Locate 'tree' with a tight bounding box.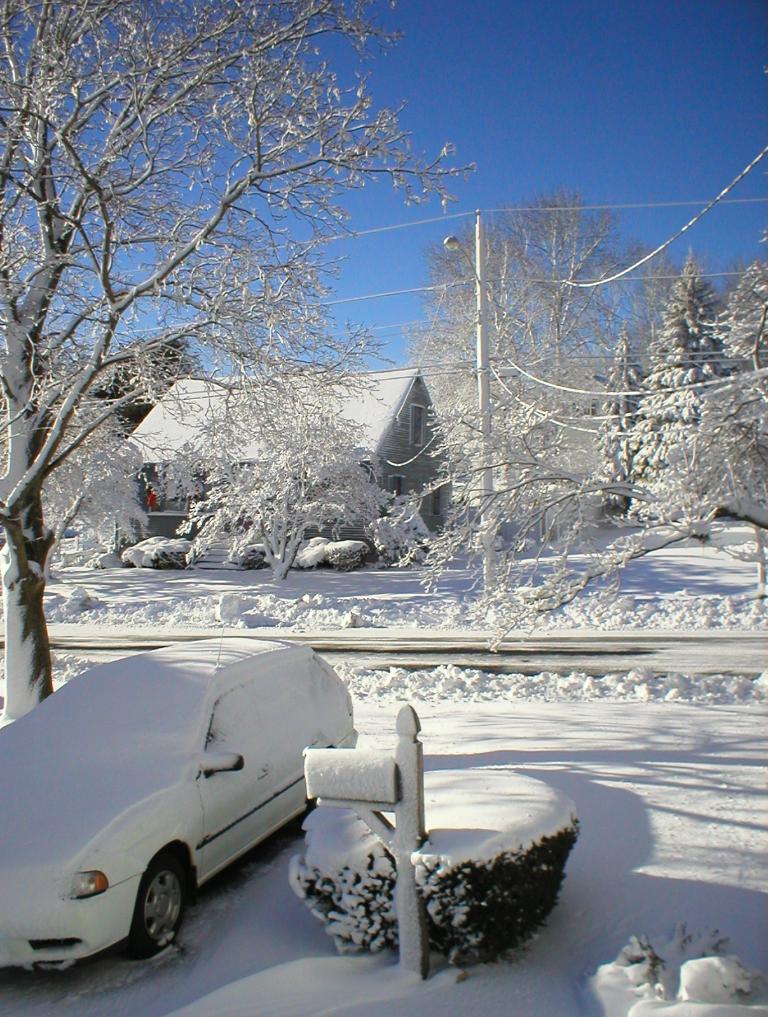
detection(0, 0, 497, 726).
